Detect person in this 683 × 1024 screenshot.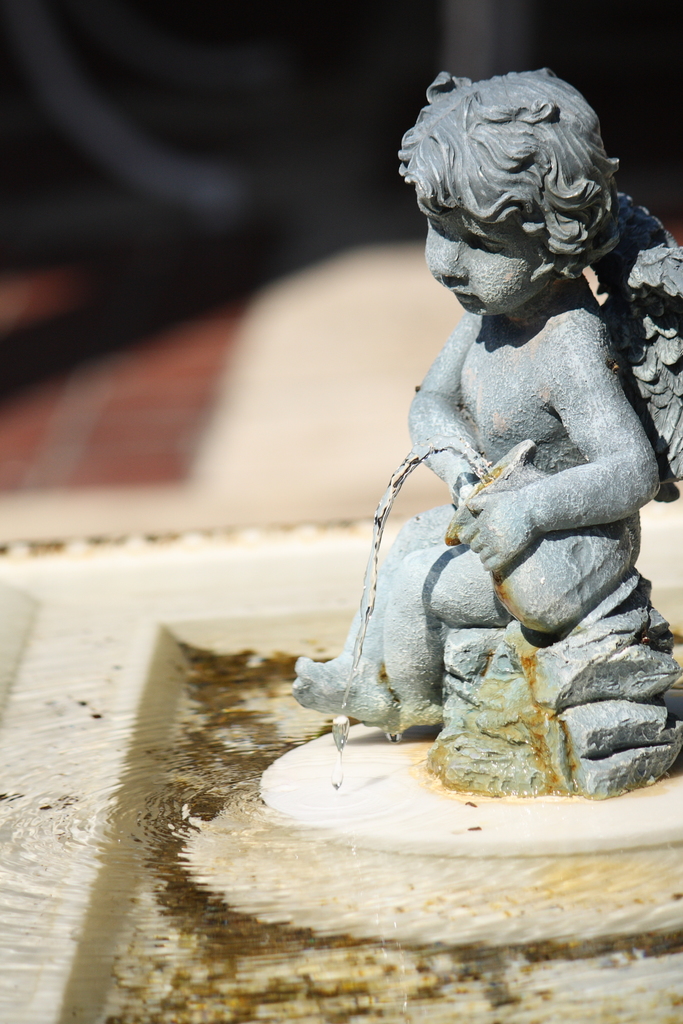
Detection: {"left": 338, "top": 19, "right": 671, "bottom": 877}.
